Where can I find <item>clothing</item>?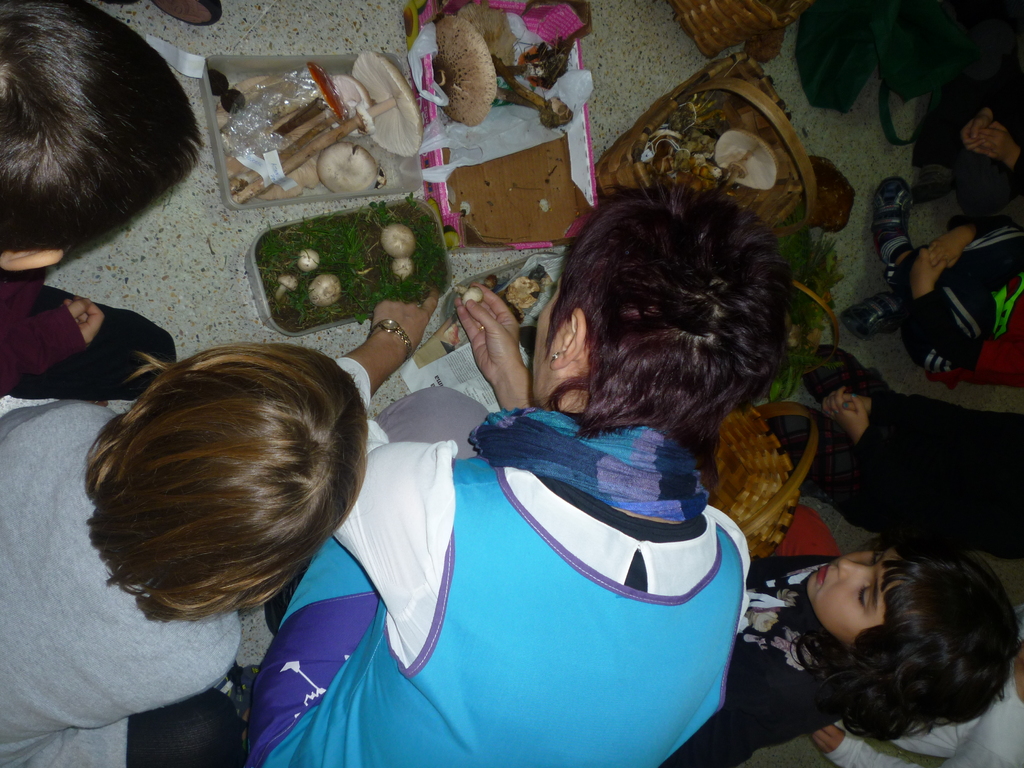
You can find it at bbox=(0, 397, 246, 767).
